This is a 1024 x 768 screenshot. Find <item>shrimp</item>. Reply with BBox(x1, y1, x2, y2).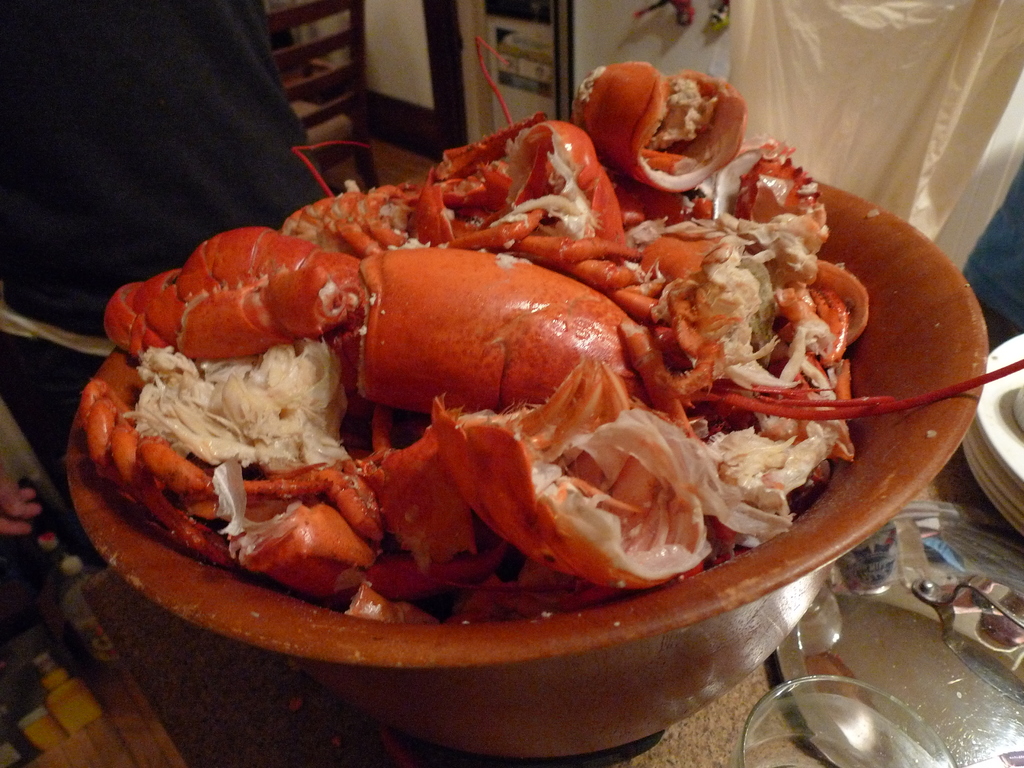
BBox(103, 225, 366, 358).
